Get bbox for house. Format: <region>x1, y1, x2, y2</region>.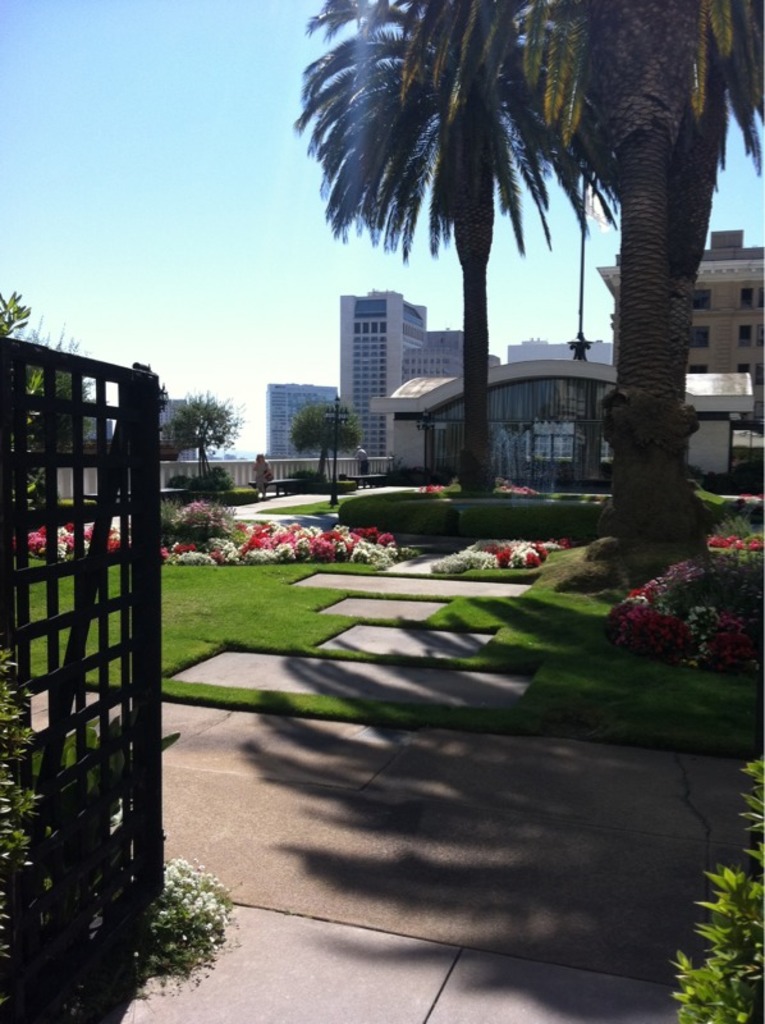
<region>590, 224, 764, 417</region>.
